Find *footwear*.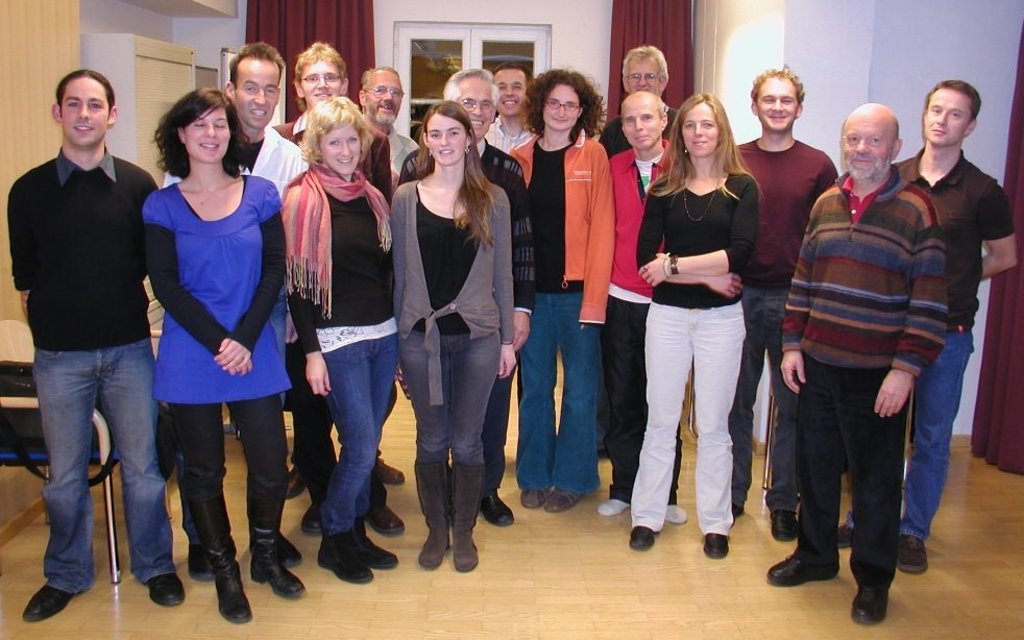
(541, 488, 584, 511).
